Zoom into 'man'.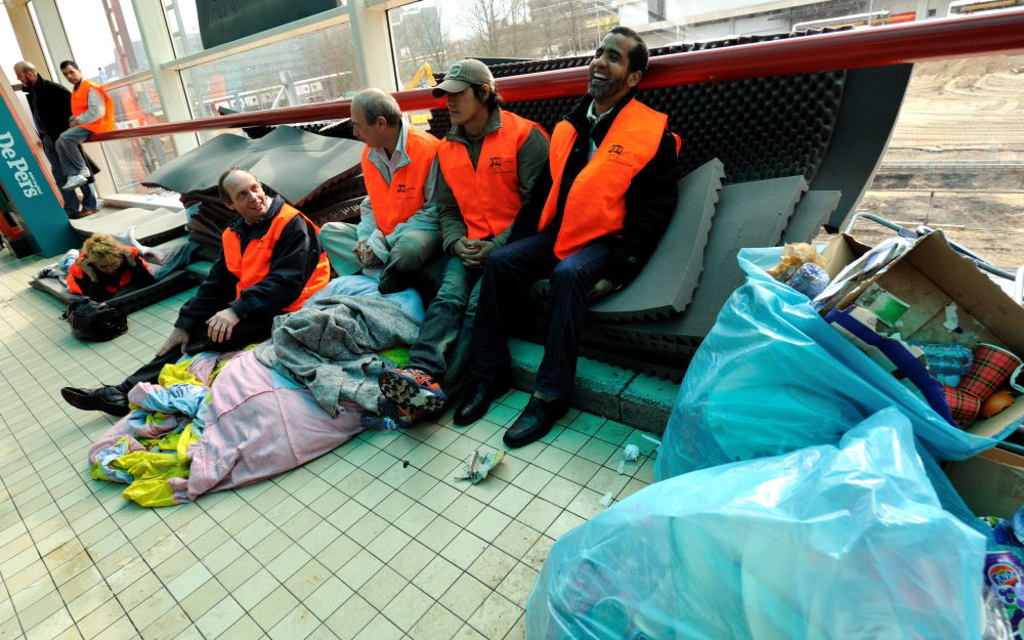
Zoom target: <bbox>53, 59, 113, 190</bbox>.
